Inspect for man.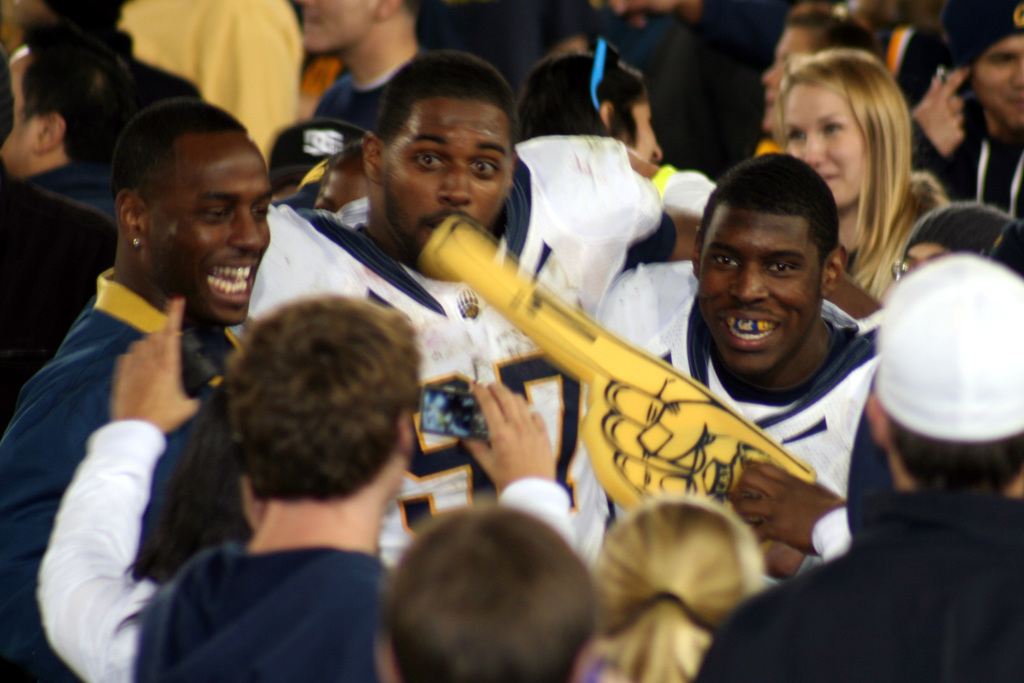
Inspection: x1=925 y1=0 x2=1023 y2=230.
